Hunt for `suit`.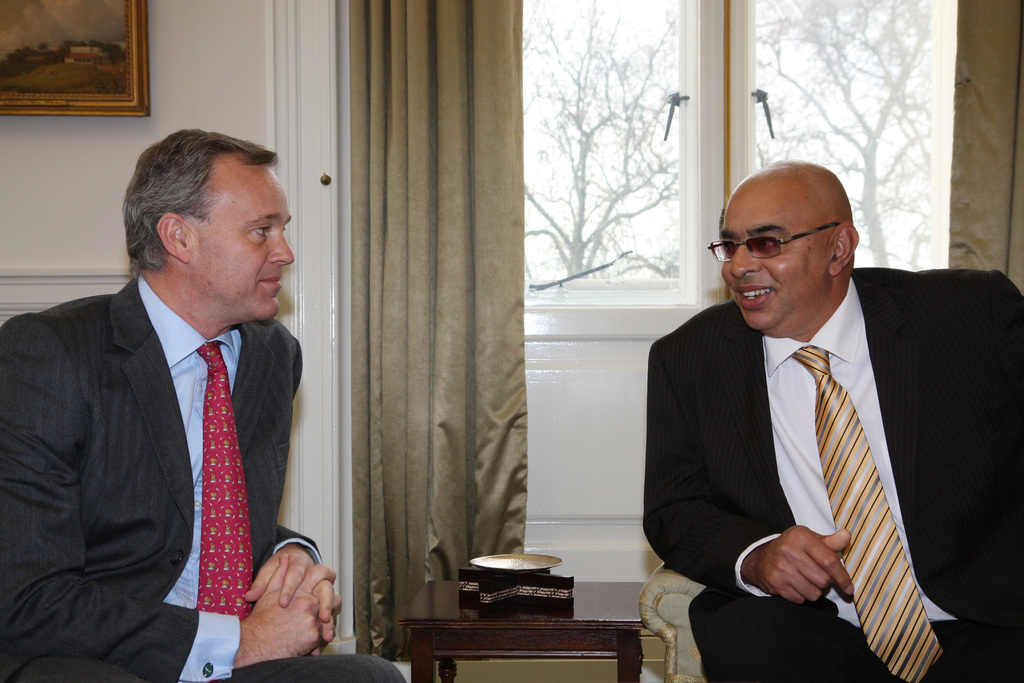
Hunted down at [x1=27, y1=184, x2=327, y2=674].
